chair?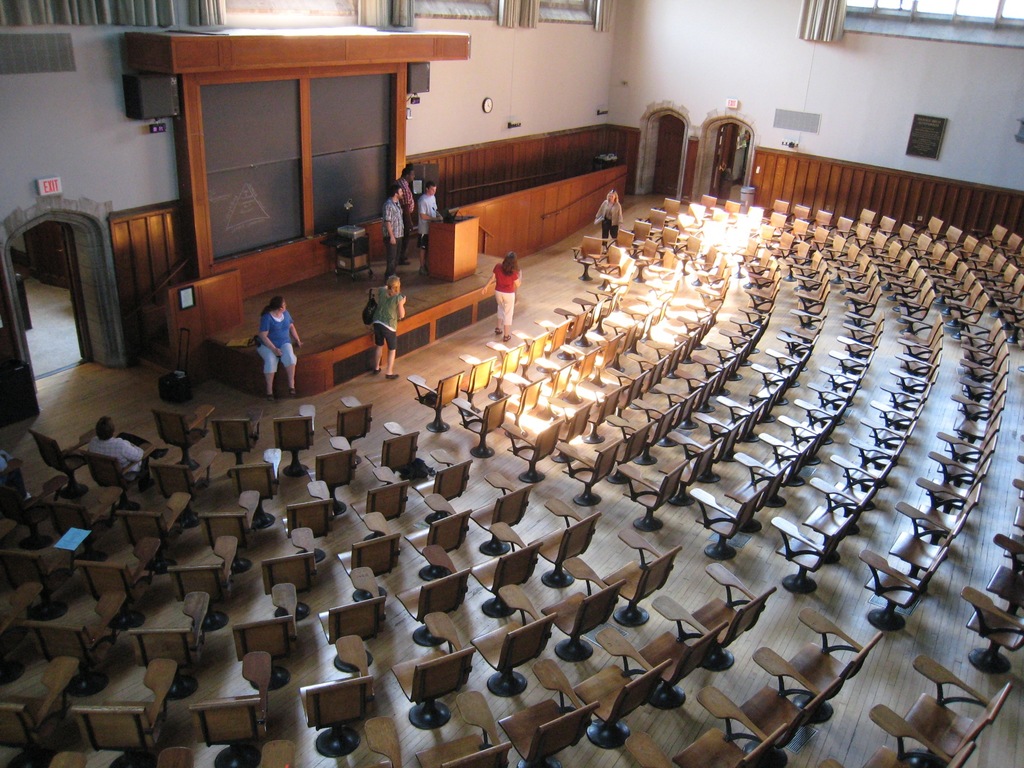
<bbox>851, 410, 915, 486</bbox>
